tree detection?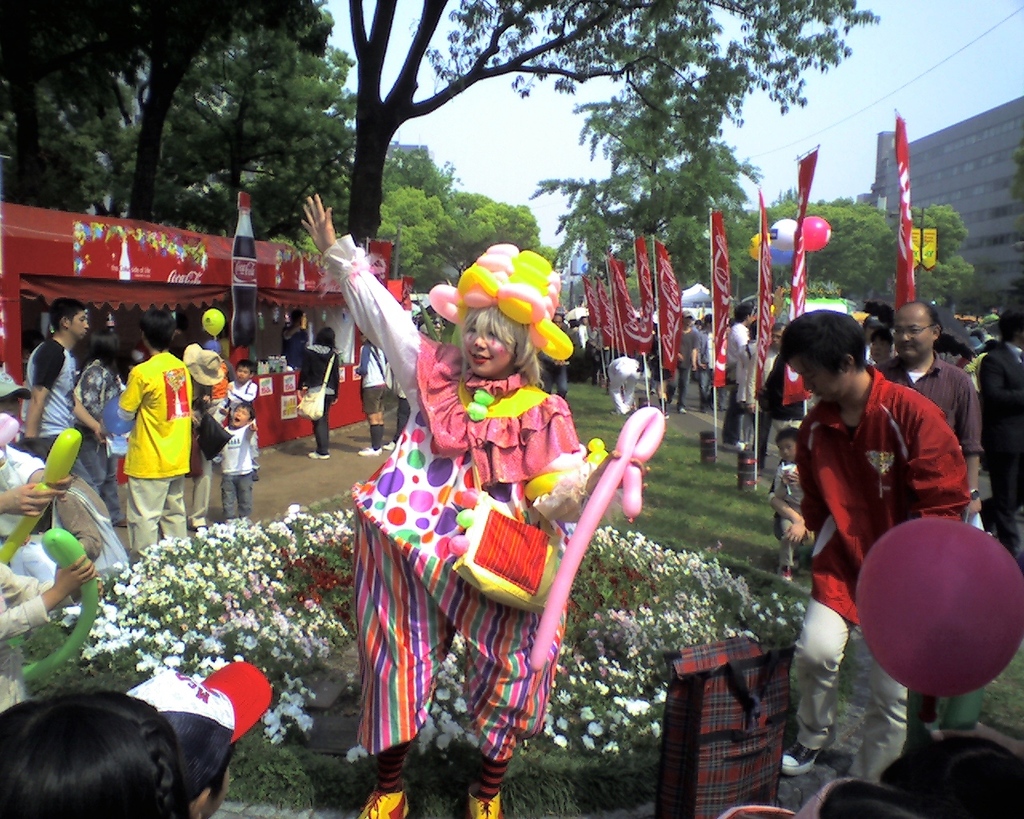
<box>324,140,426,194</box>
